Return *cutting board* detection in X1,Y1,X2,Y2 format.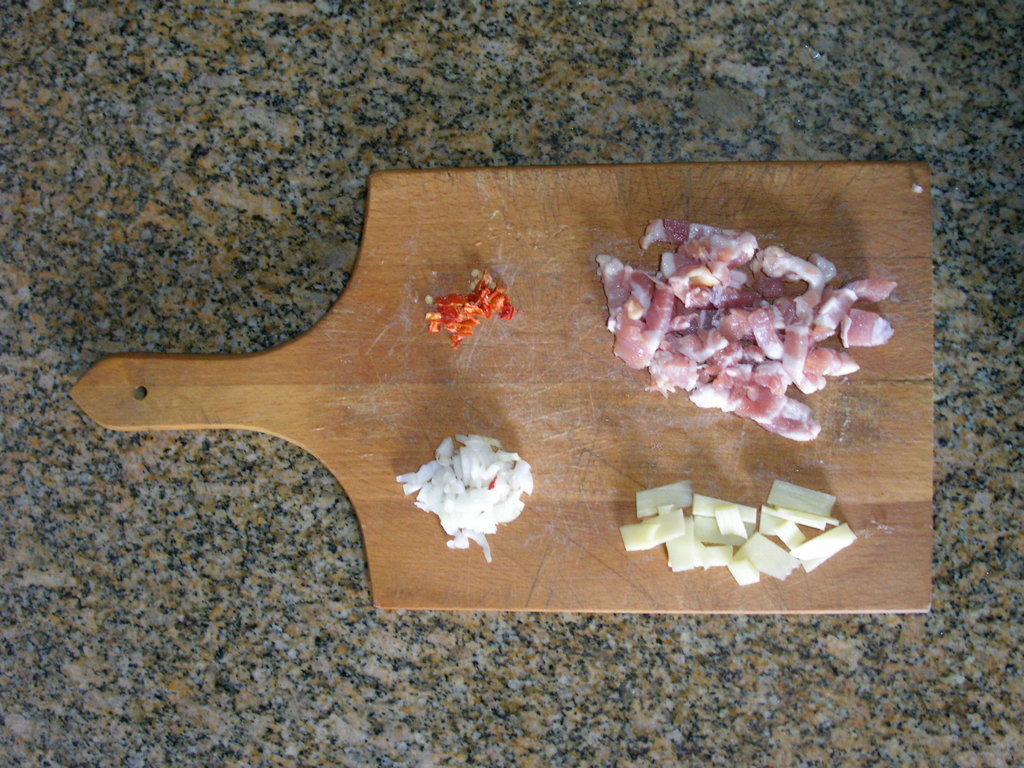
60,158,937,614.
